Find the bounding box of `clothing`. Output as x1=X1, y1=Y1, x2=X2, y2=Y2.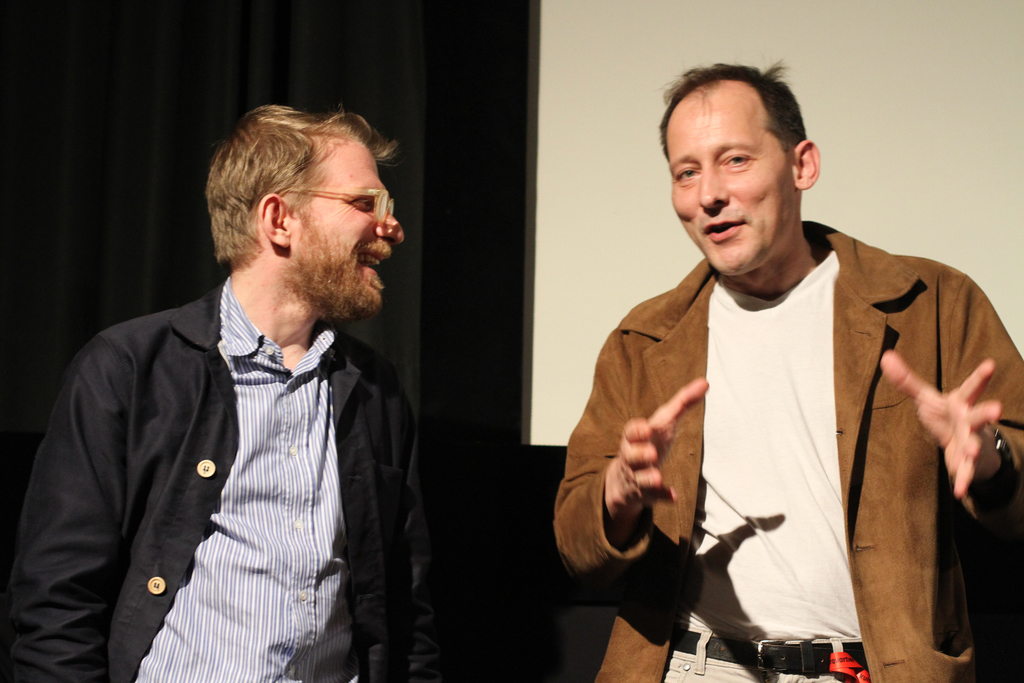
x1=134, y1=272, x2=358, y2=682.
